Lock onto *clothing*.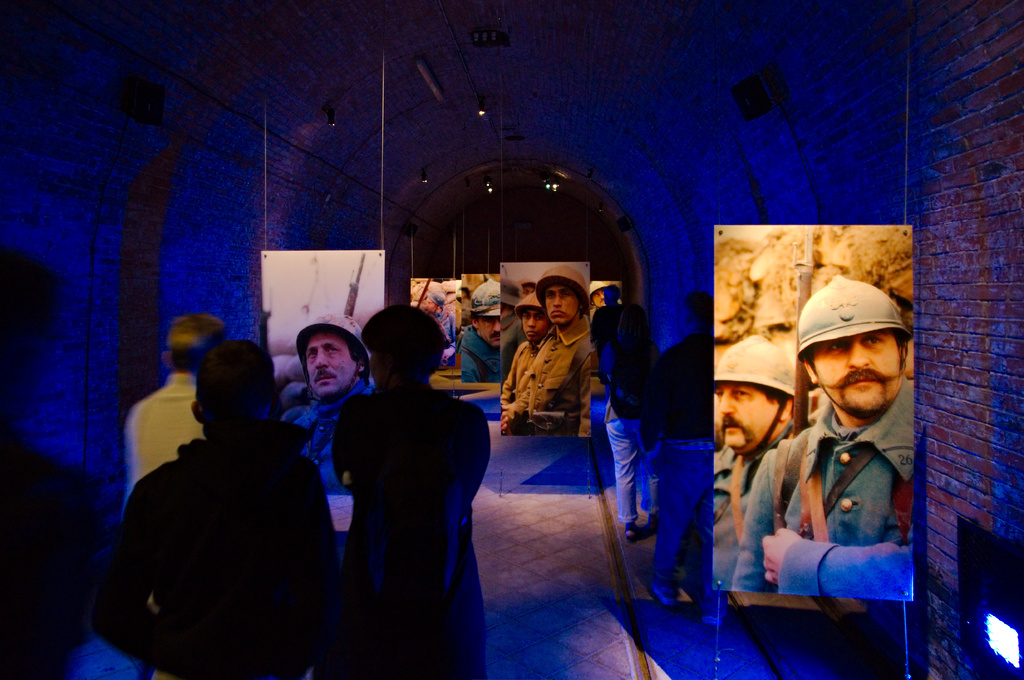
Locked: detection(0, 423, 111, 679).
